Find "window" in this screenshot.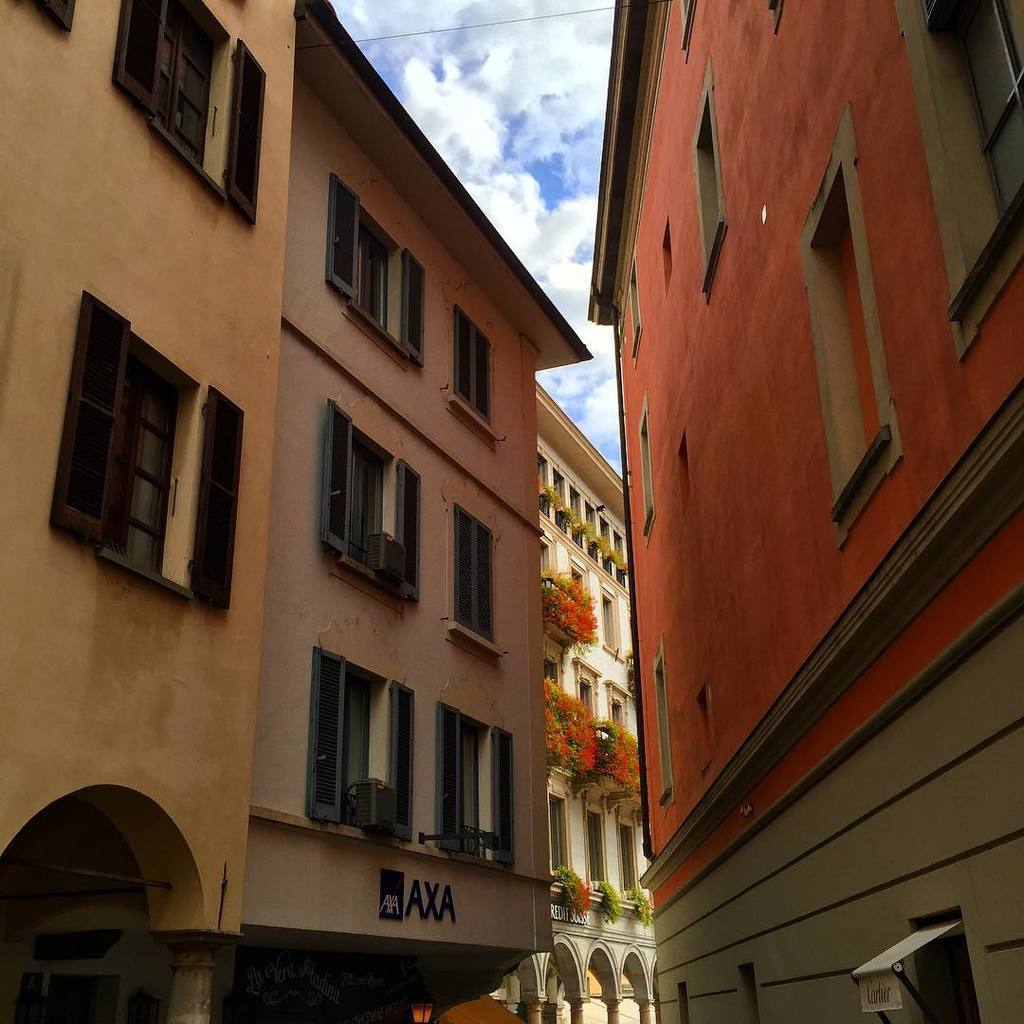
The bounding box for "window" is detection(593, 795, 615, 902).
